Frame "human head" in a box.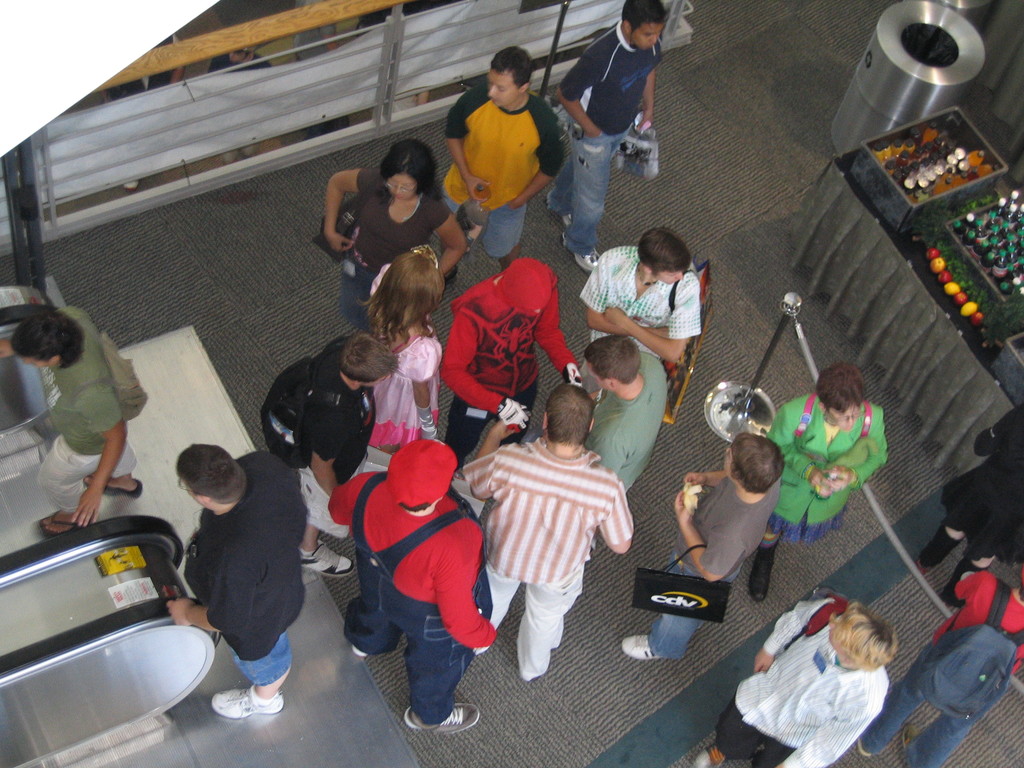
[x1=534, y1=377, x2=611, y2=466].
